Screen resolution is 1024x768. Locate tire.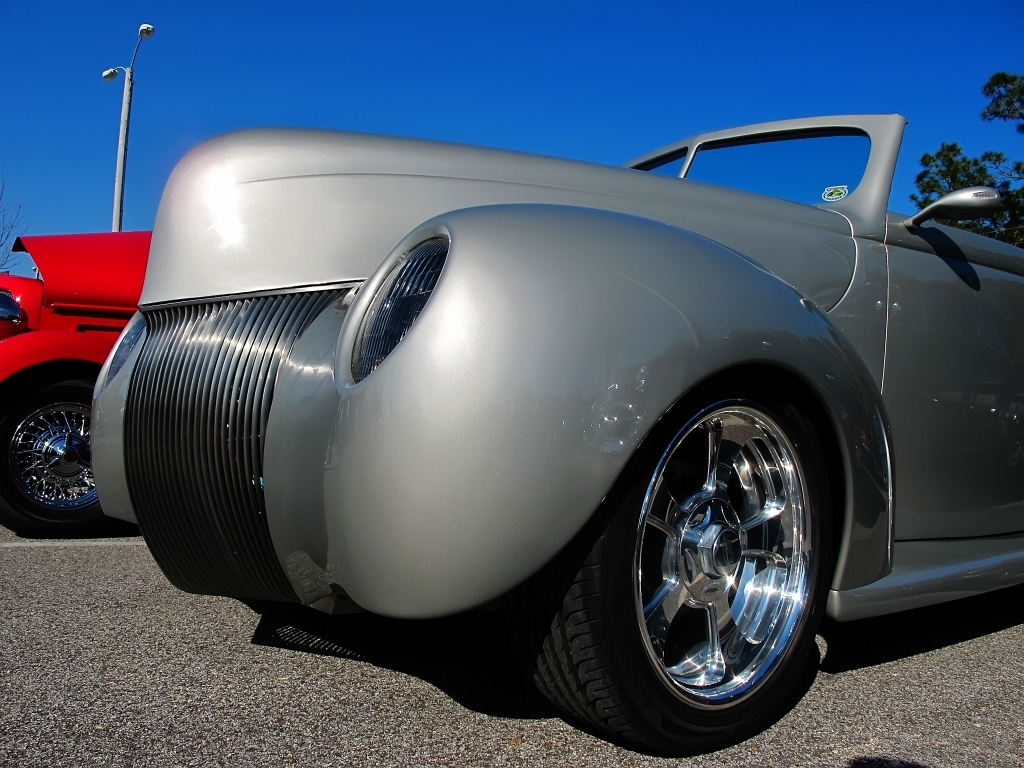
566,333,845,746.
